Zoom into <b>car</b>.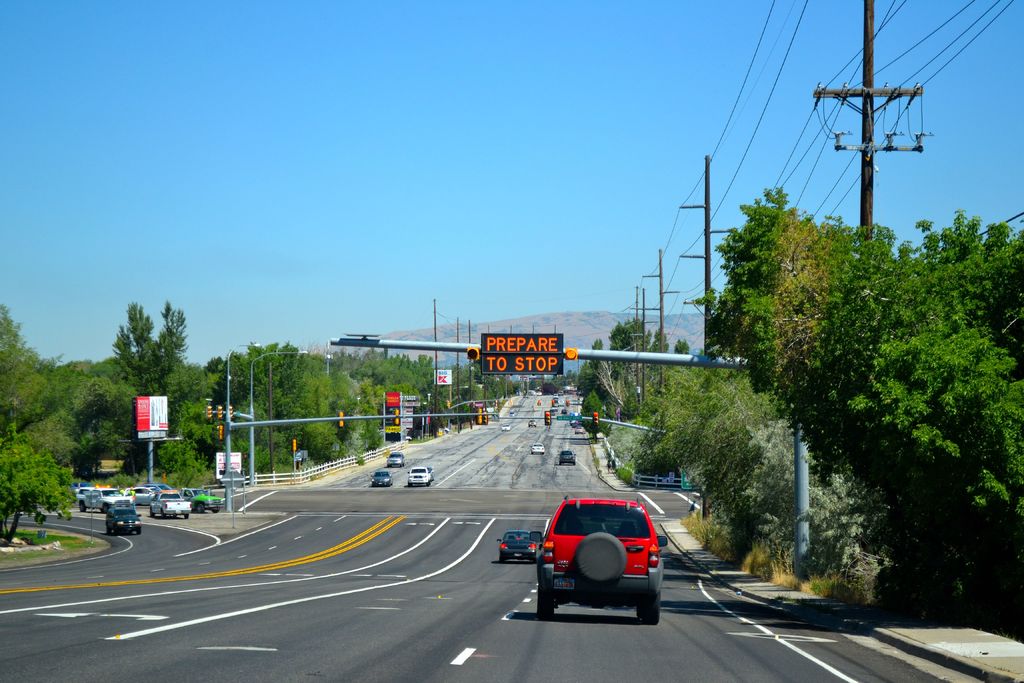
Zoom target: BBox(530, 441, 543, 453).
